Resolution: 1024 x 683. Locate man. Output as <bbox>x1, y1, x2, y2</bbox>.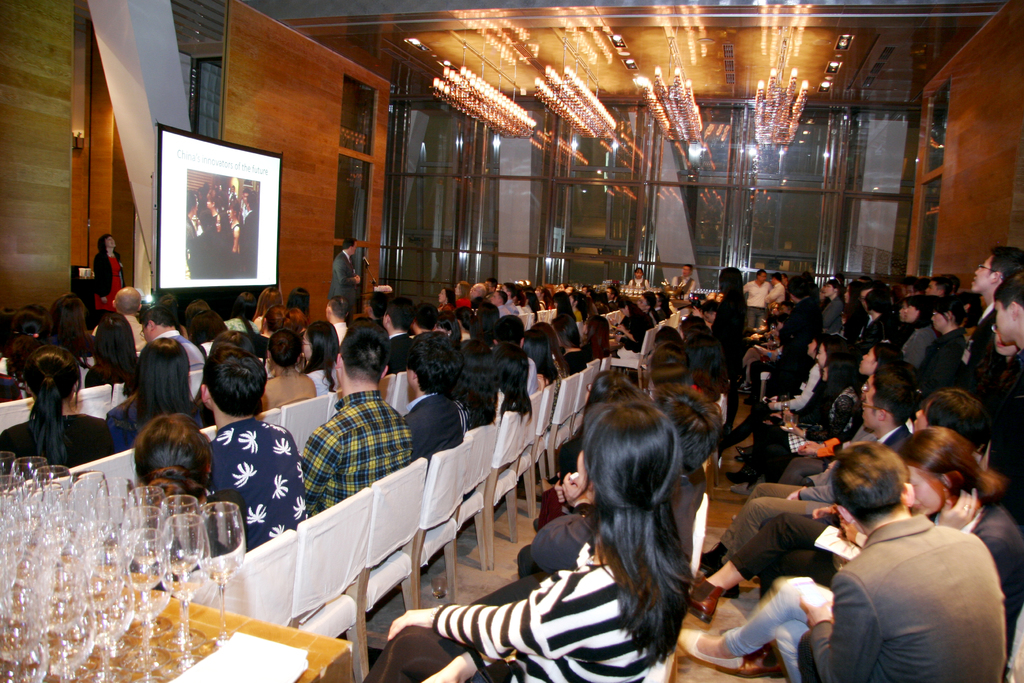
<bbox>634, 292, 656, 324</bbox>.
